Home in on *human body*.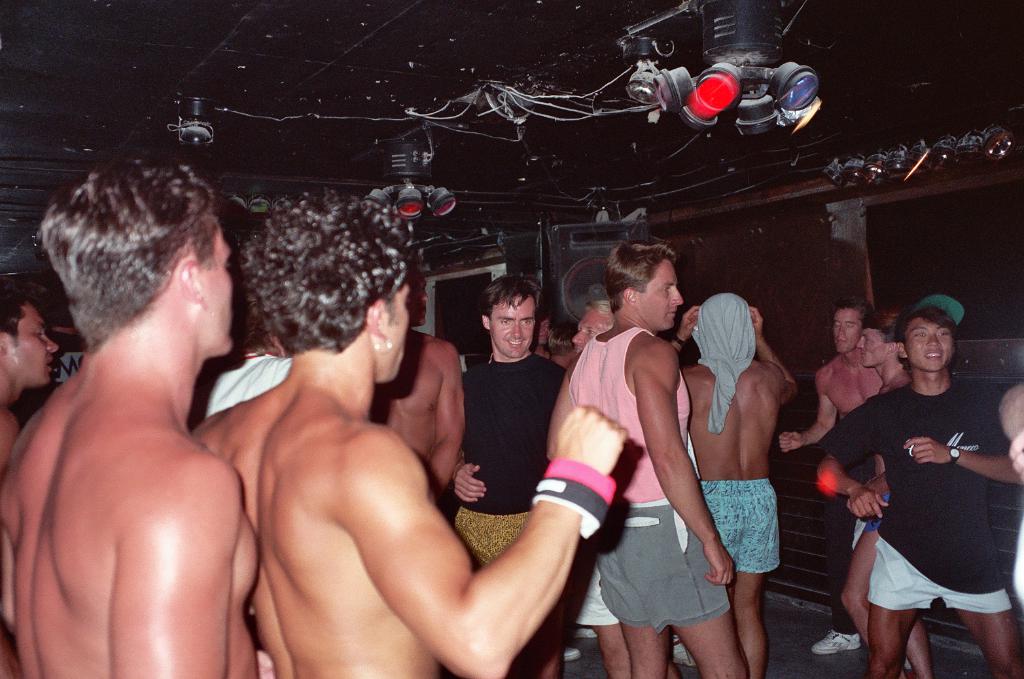
Homed in at 781, 293, 885, 651.
